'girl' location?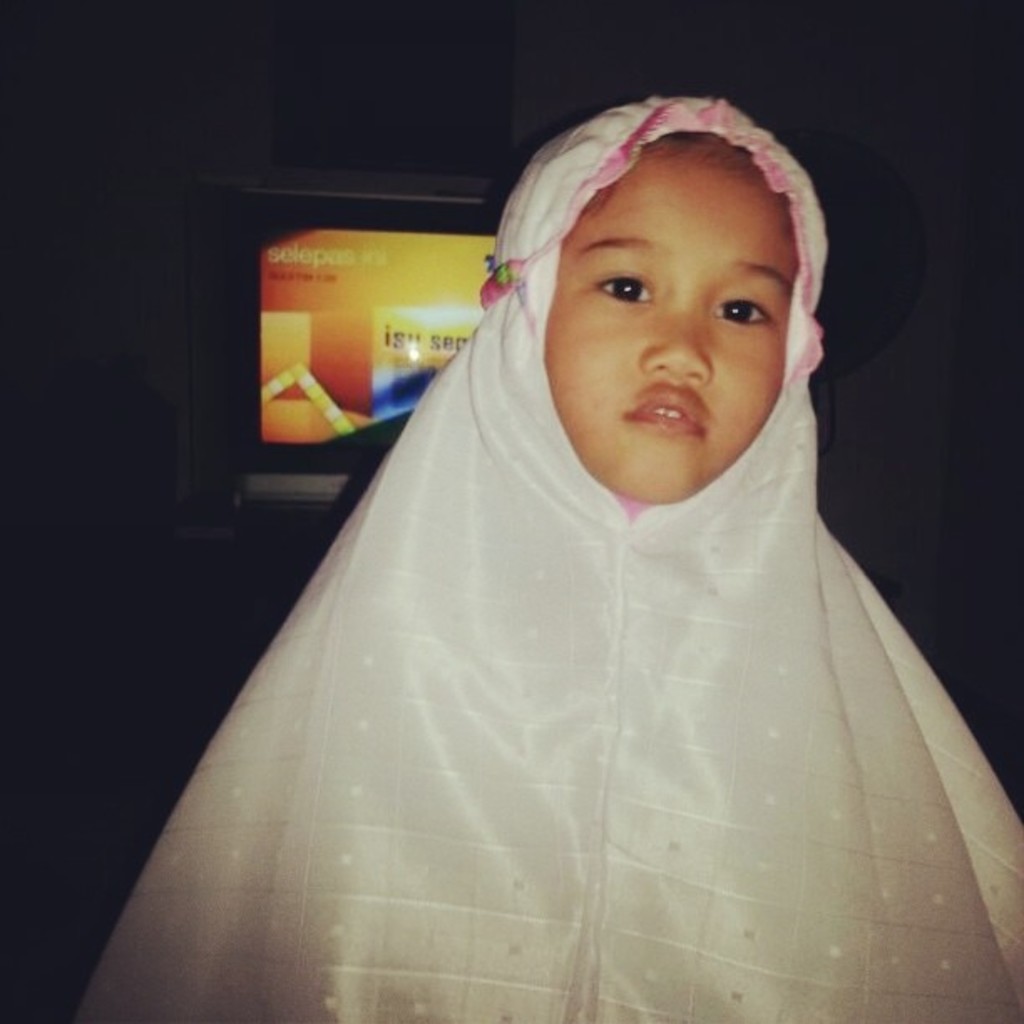
bbox(75, 89, 1022, 1022)
